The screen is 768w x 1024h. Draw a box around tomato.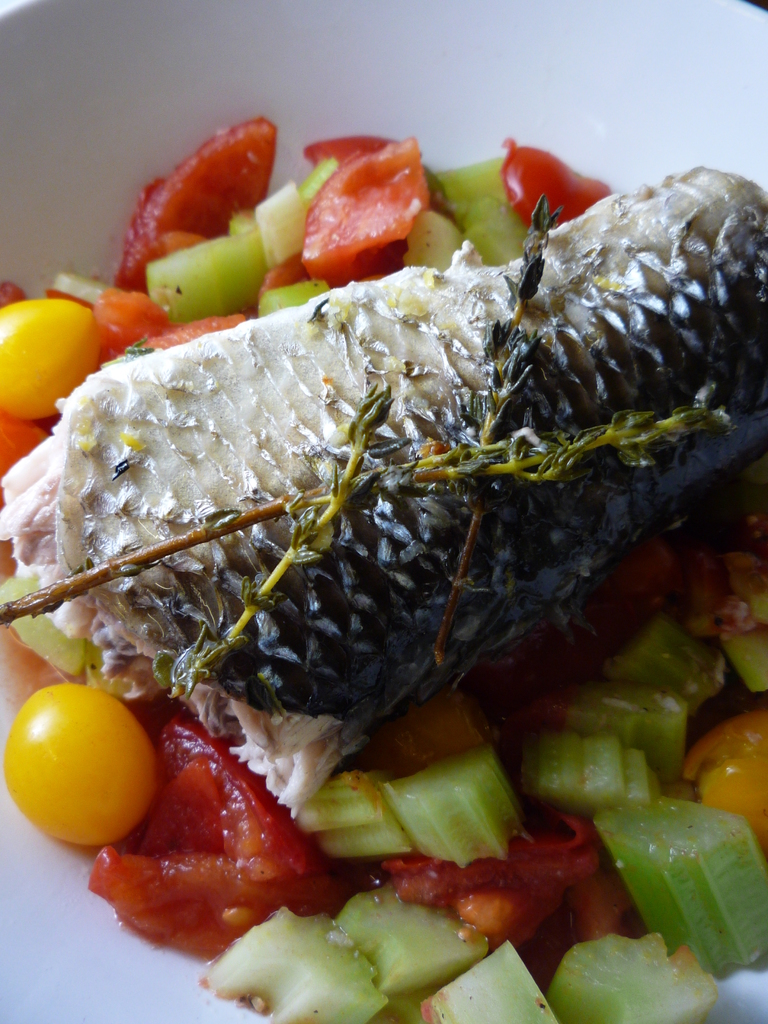
[x1=128, y1=114, x2=276, y2=280].
